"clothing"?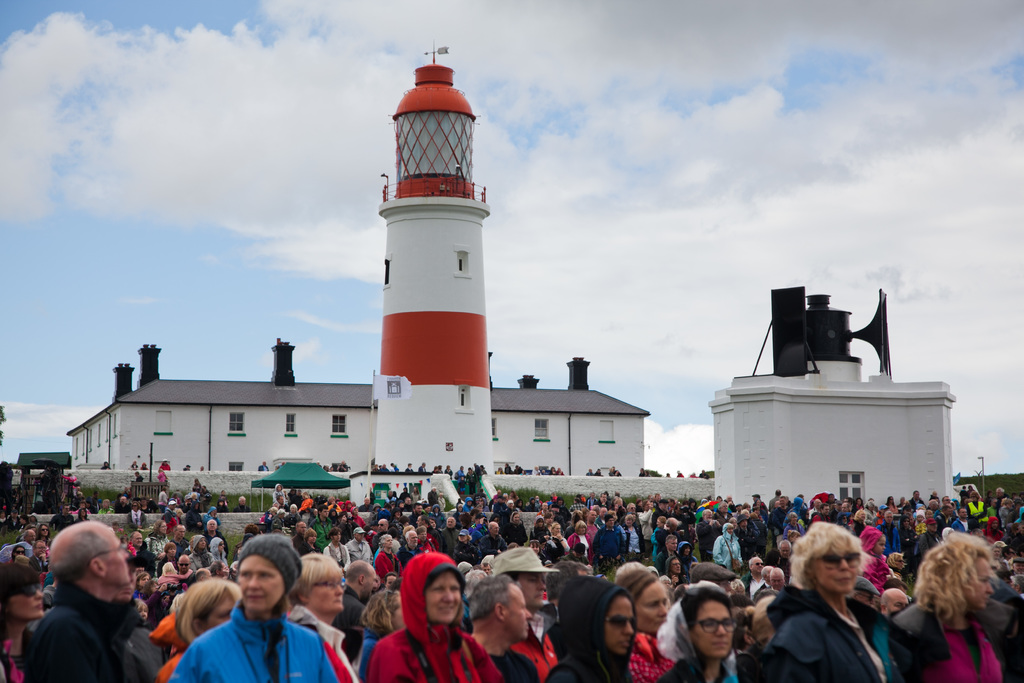
pyautogui.locateOnScreen(74, 518, 90, 522)
